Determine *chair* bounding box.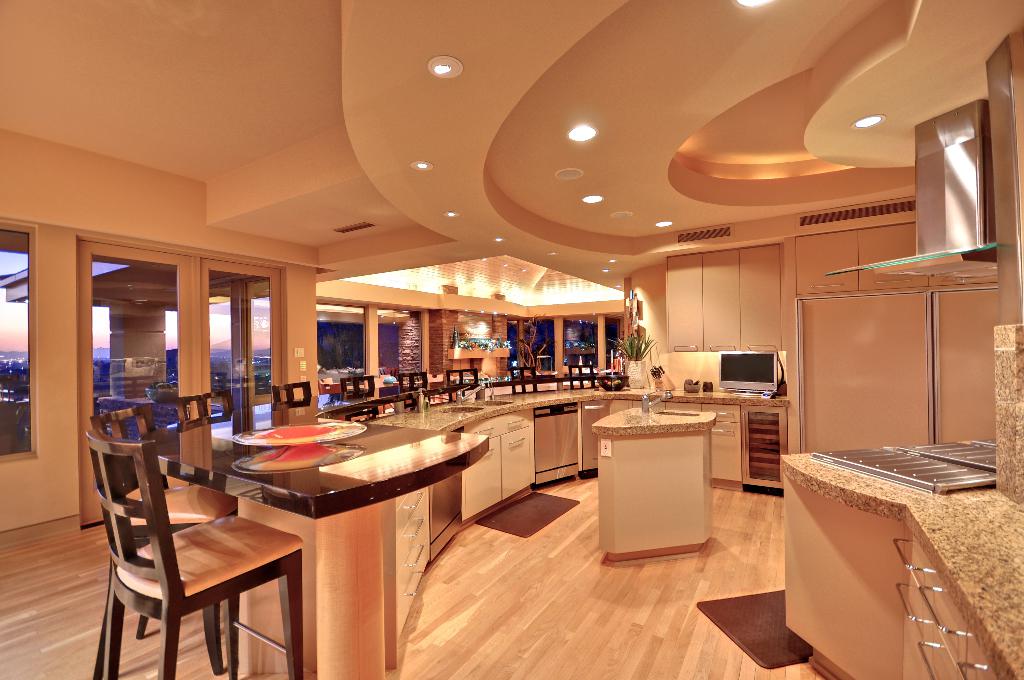
Determined: 340,372,379,421.
